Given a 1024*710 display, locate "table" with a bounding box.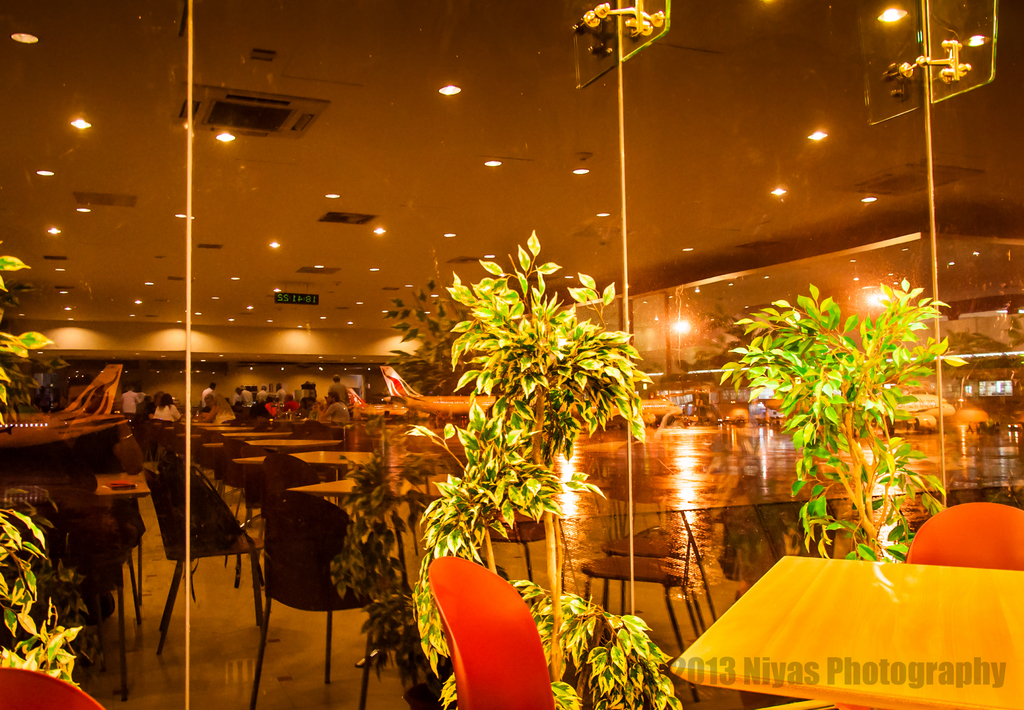
Located: box(245, 437, 344, 453).
